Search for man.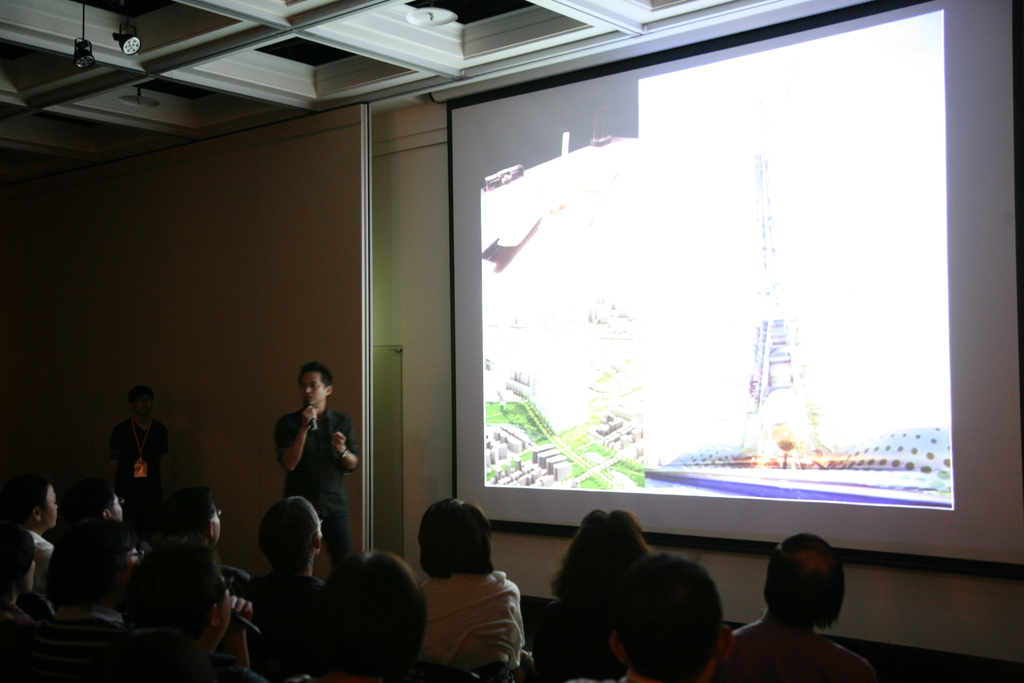
Found at {"left": 610, "top": 551, "right": 729, "bottom": 682}.
